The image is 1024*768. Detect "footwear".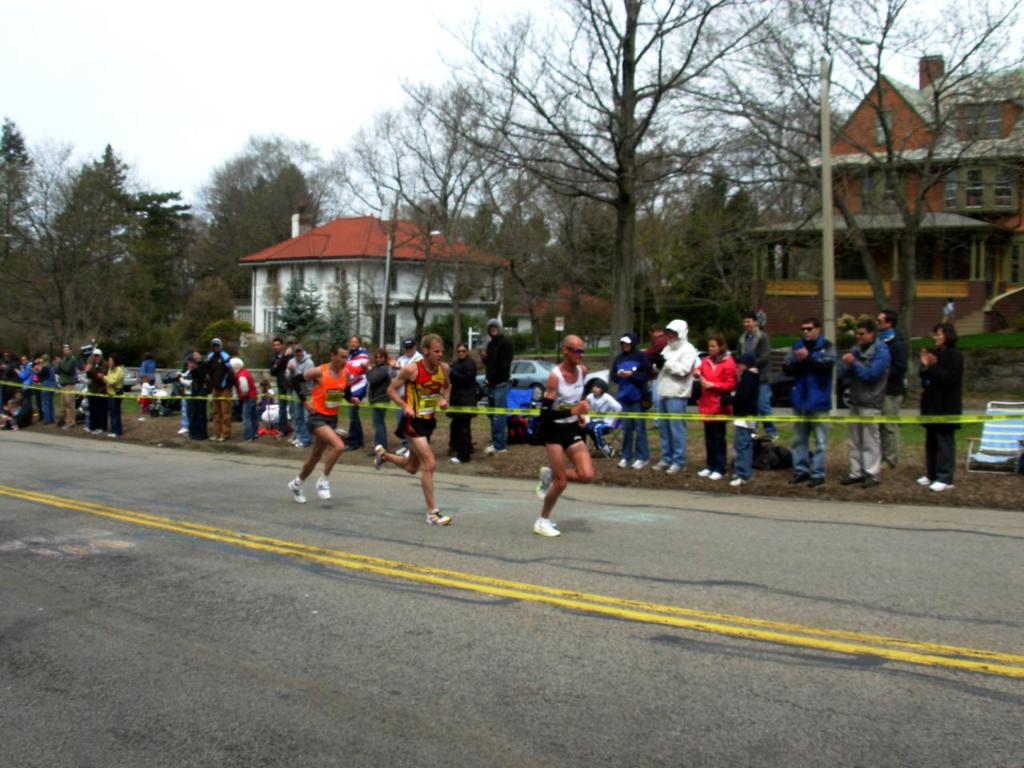
Detection: bbox(706, 463, 719, 479).
